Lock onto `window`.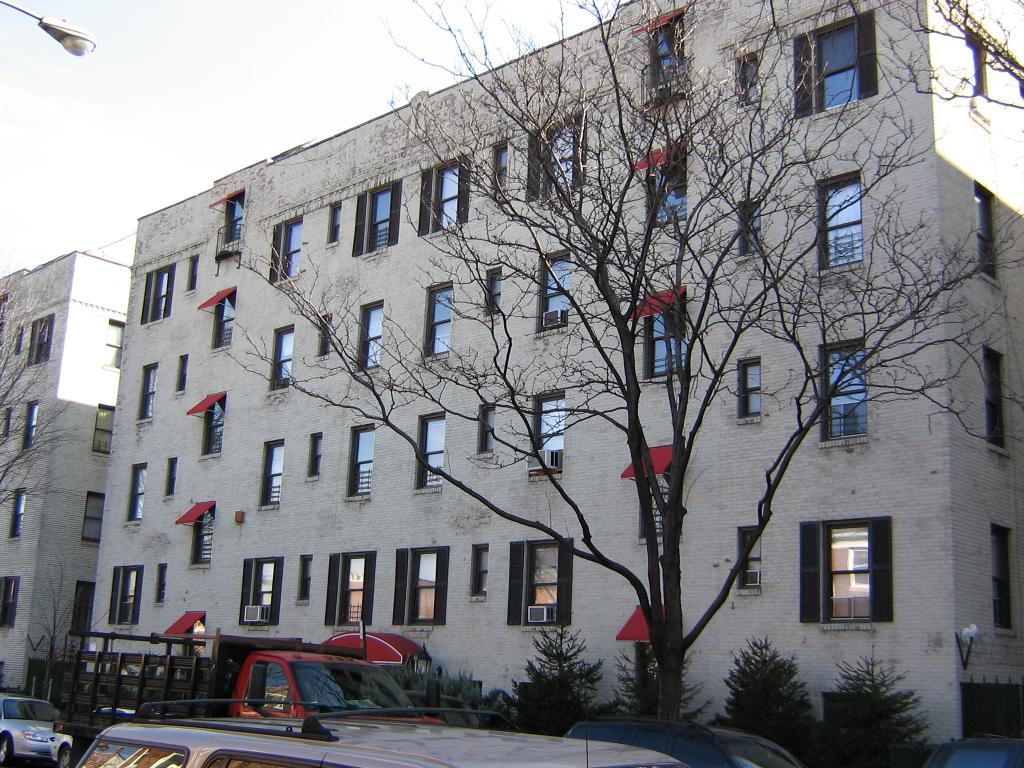
Locked: box=[803, 518, 899, 641].
